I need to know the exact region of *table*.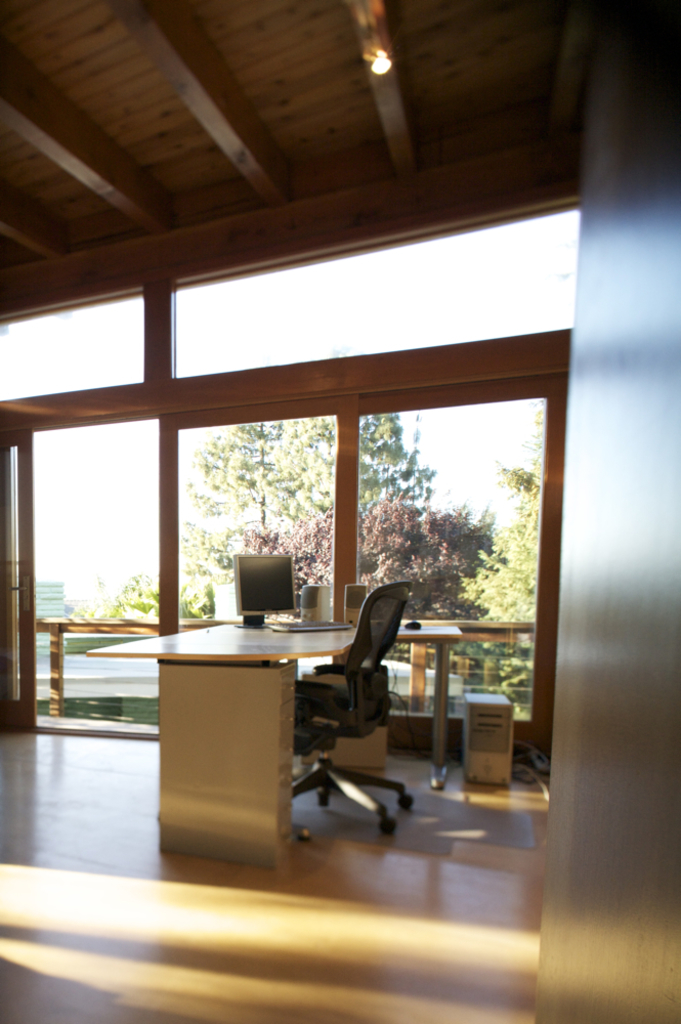
Region: <region>66, 563, 496, 888</region>.
